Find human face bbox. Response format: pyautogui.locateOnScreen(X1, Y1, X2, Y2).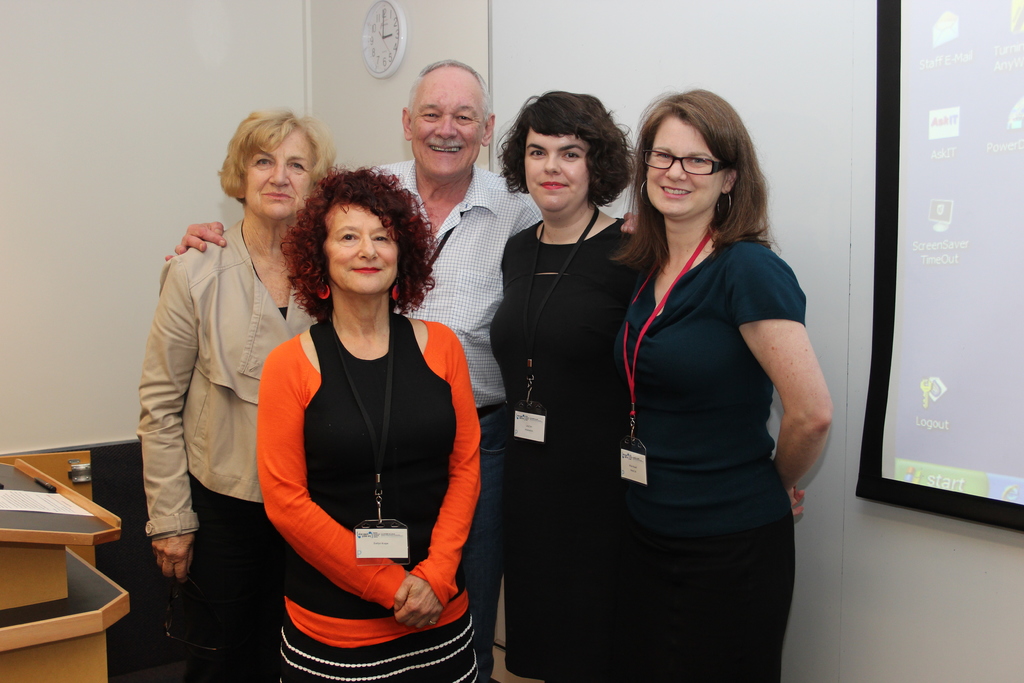
pyautogui.locateOnScreen(525, 128, 593, 214).
